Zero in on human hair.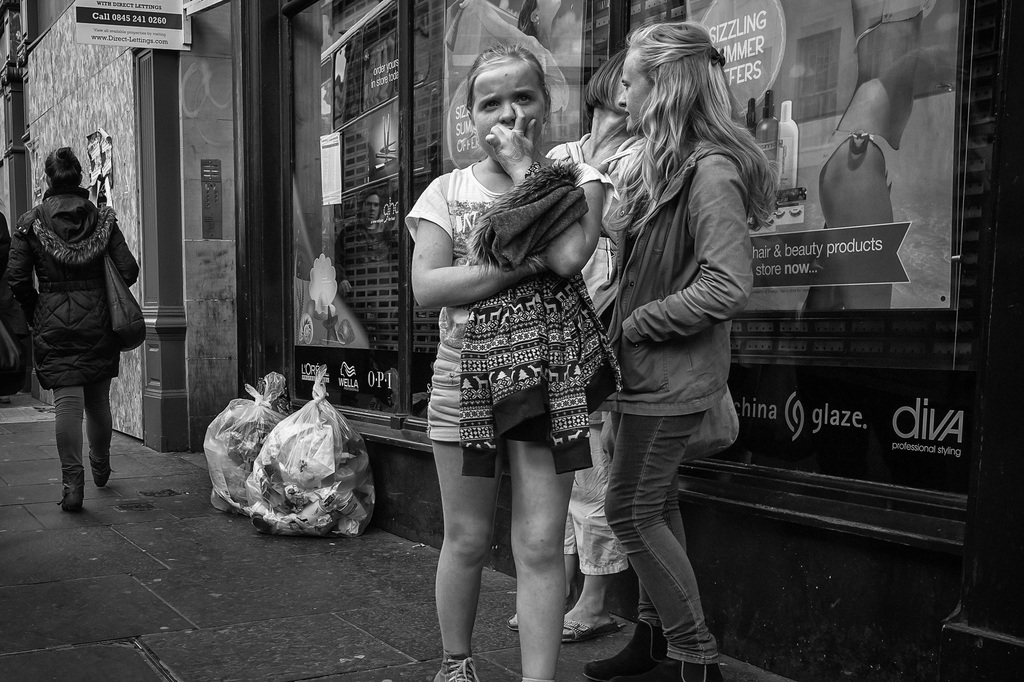
Zeroed in: 603,18,758,235.
